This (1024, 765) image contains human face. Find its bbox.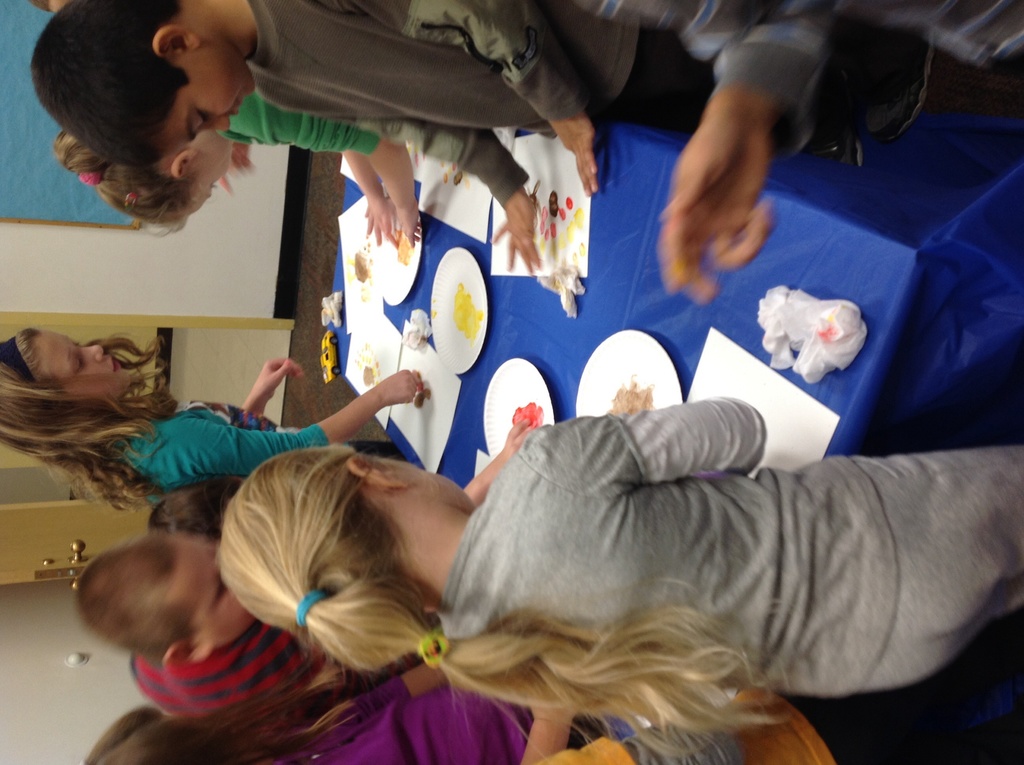
bbox(367, 451, 479, 508).
